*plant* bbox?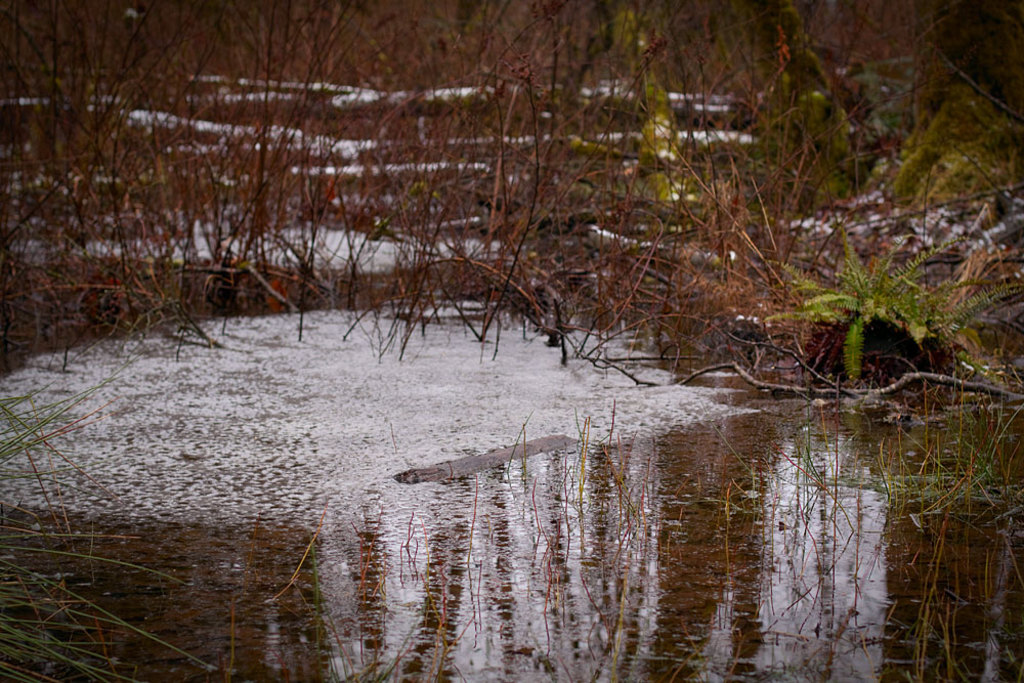
0/385/229/682
